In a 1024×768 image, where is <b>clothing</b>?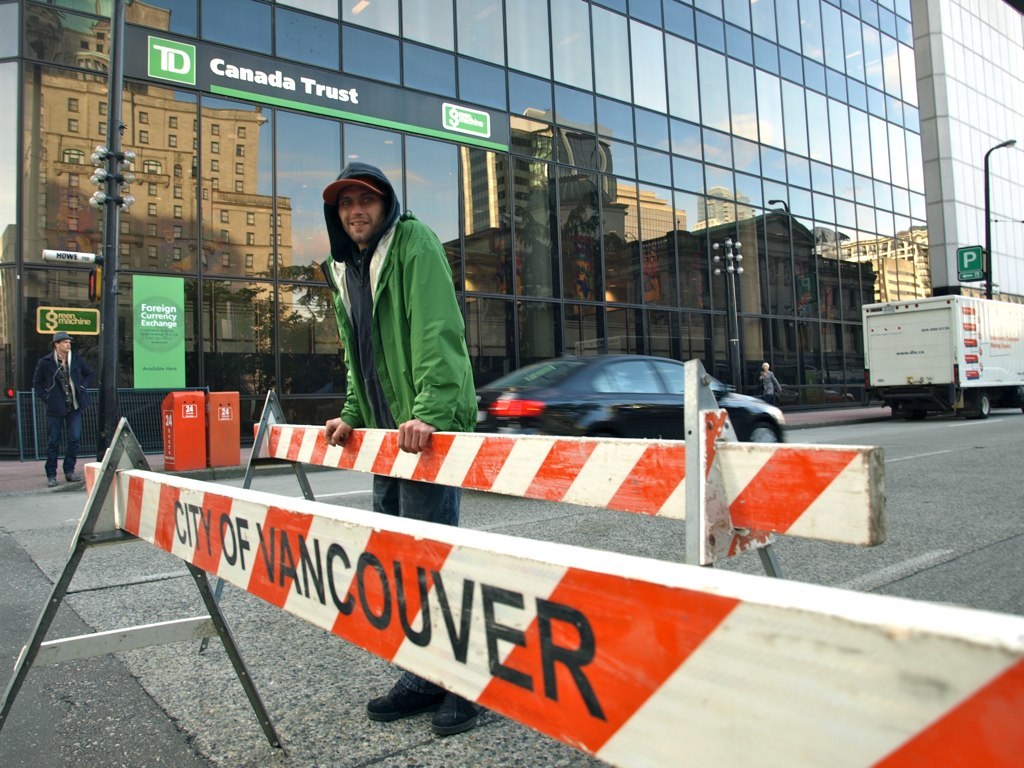
28, 349, 88, 477.
